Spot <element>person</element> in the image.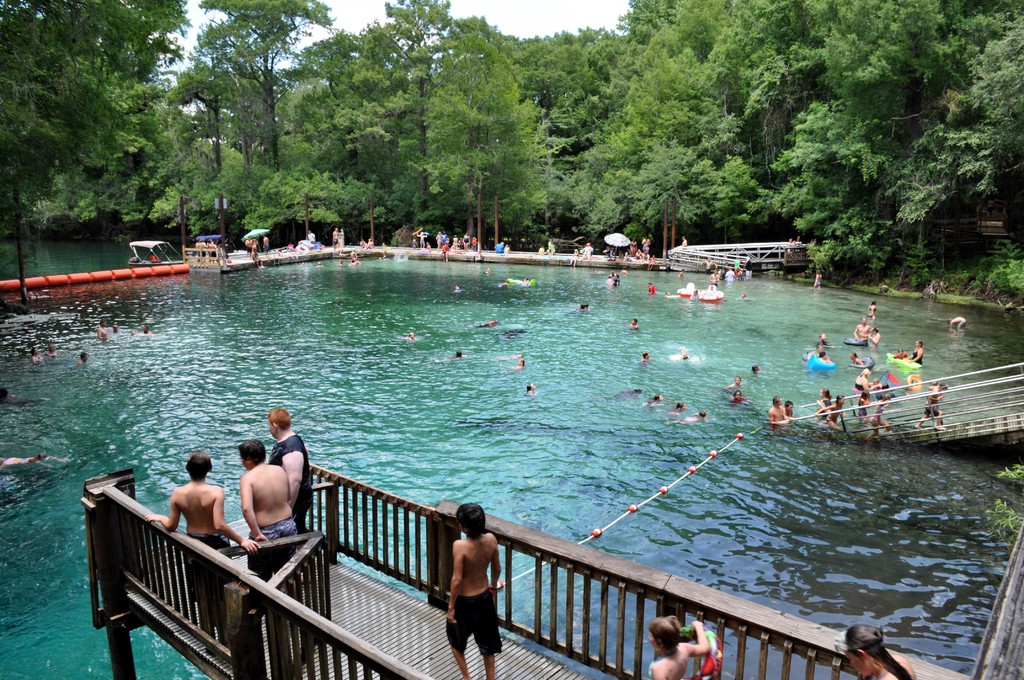
<element>person</element> found at left=766, top=396, right=794, bottom=426.
